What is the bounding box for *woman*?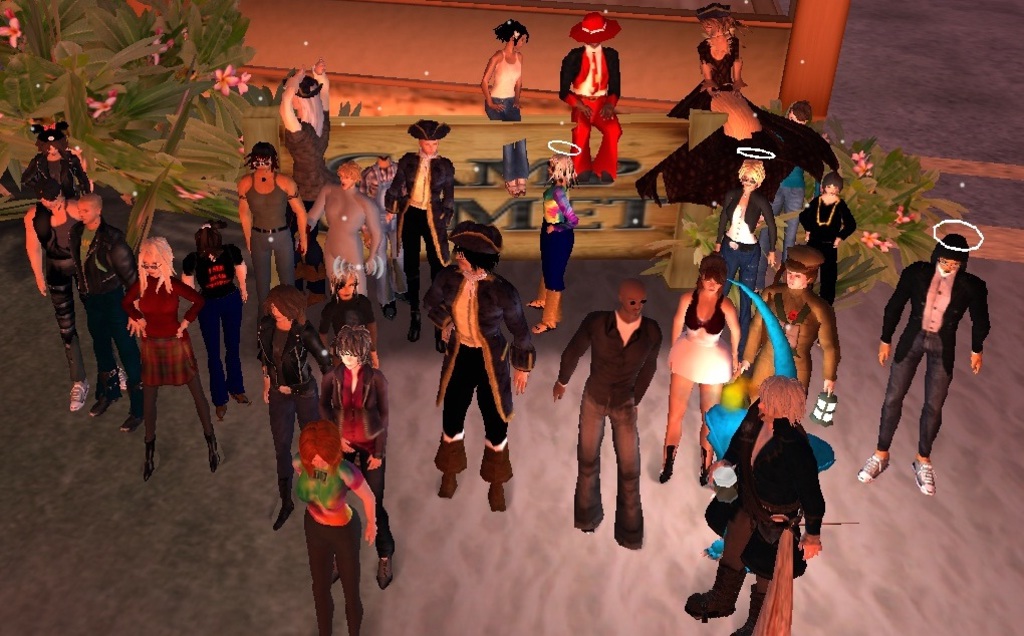
[left=667, top=0, right=745, bottom=126].
